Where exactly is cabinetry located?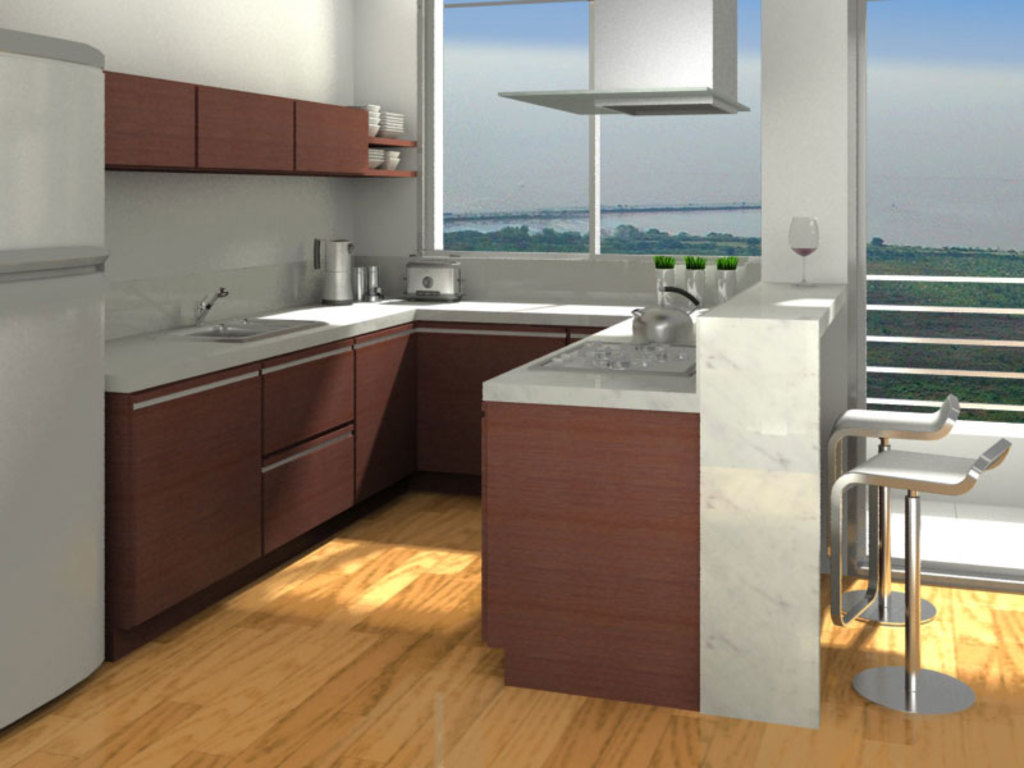
Its bounding box is crop(198, 91, 301, 165).
